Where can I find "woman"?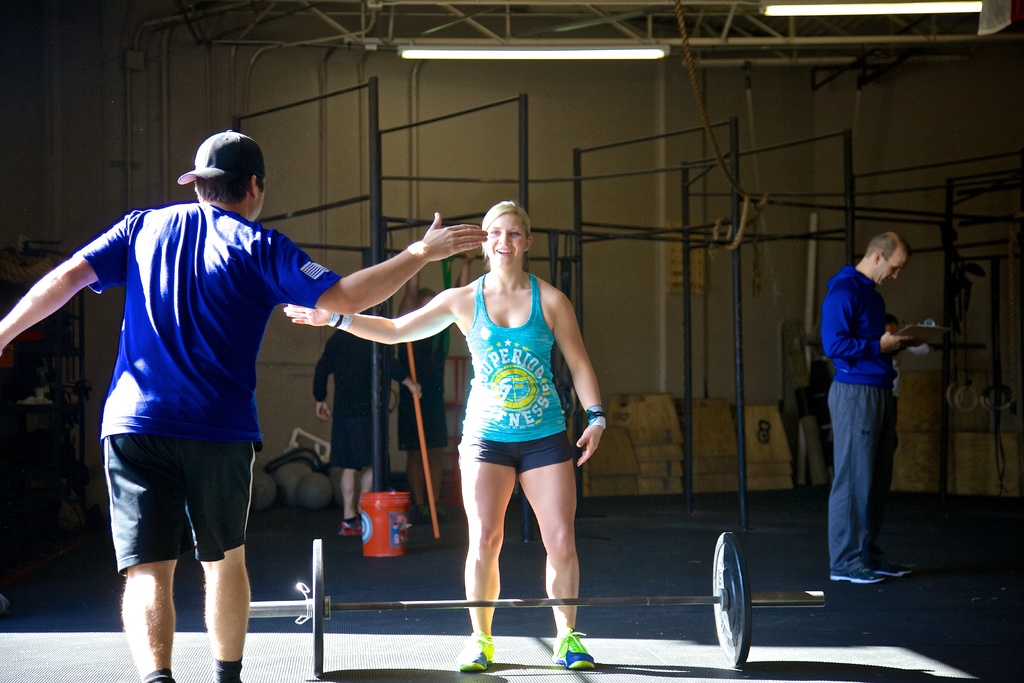
You can find it at Rect(281, 198, 609, 673).
